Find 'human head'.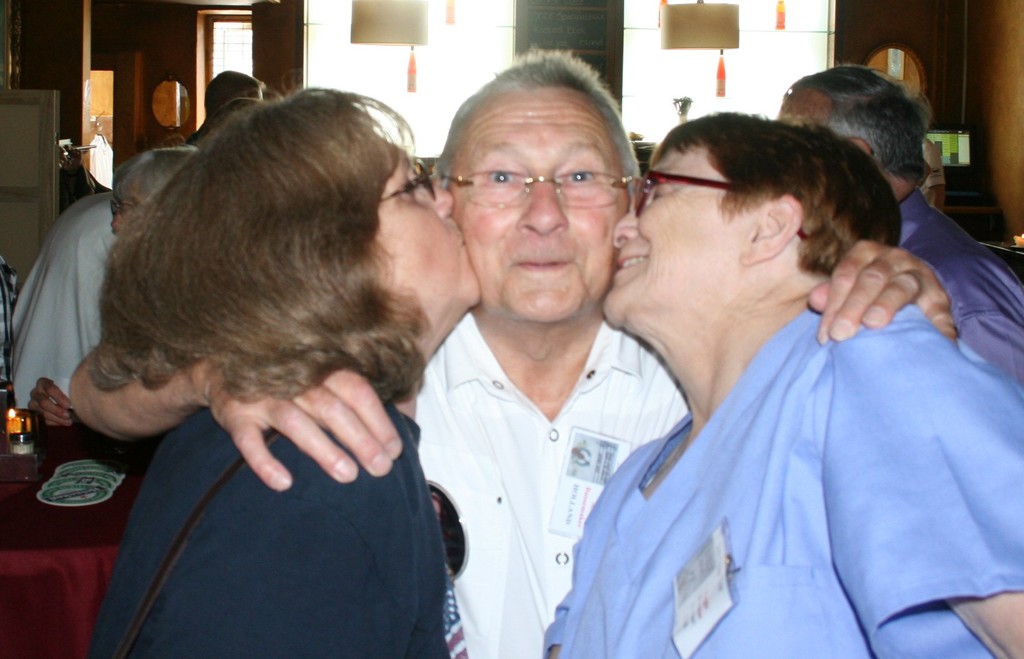
[x1=104, y1=155, x2=206, y2=234].
